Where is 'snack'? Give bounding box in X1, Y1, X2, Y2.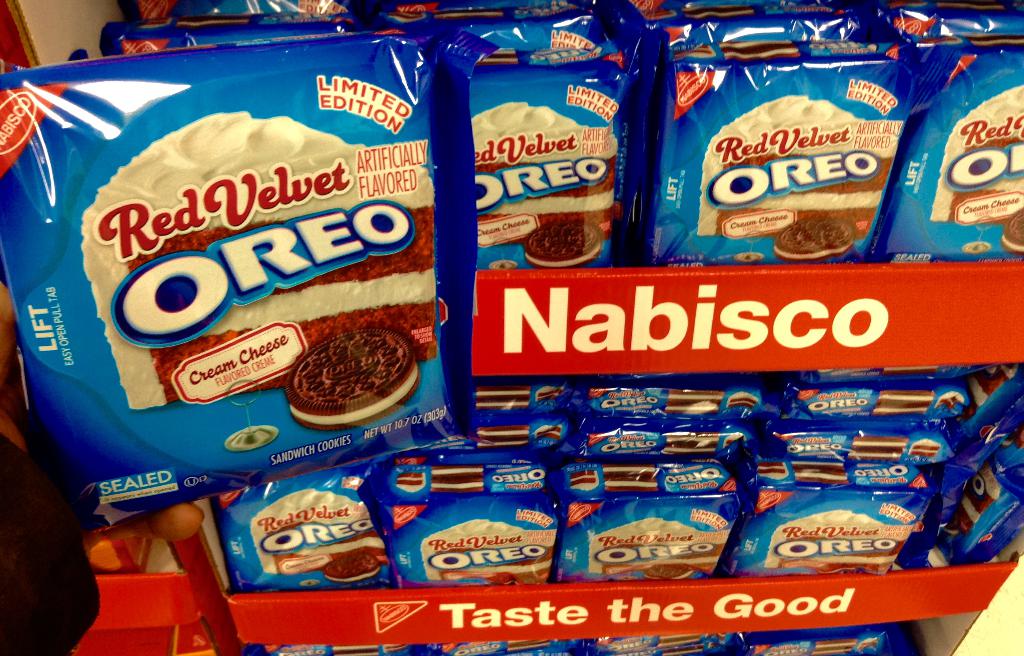
477, 51, 519, 64.
